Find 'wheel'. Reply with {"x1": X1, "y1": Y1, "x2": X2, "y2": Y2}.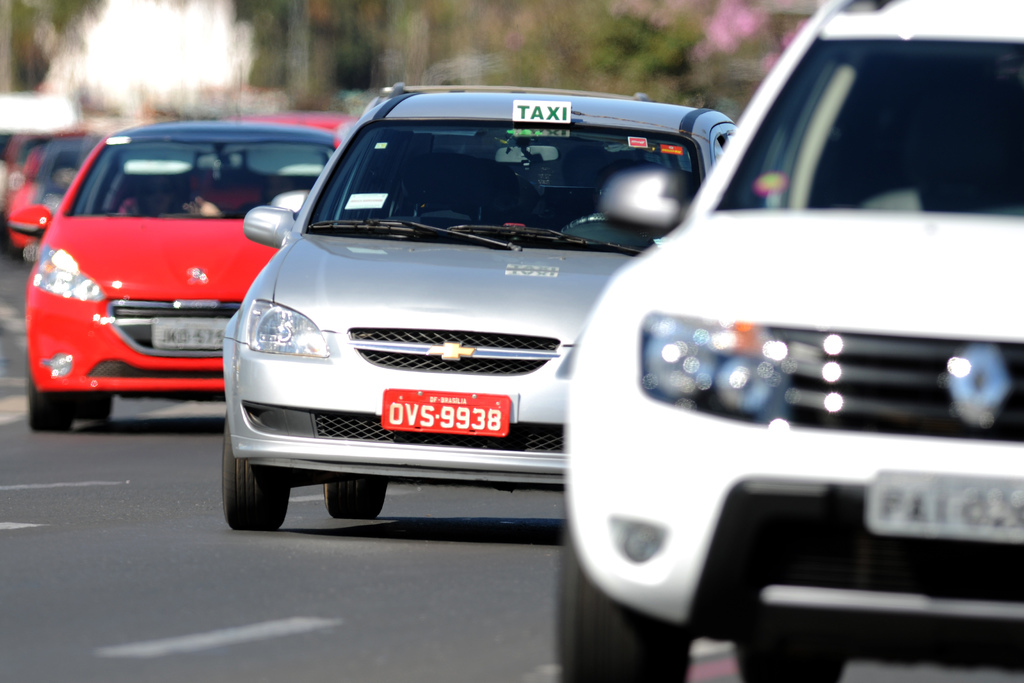
{"x1": 548, "y1": 526, "x2": 700, "y2": 682}.
